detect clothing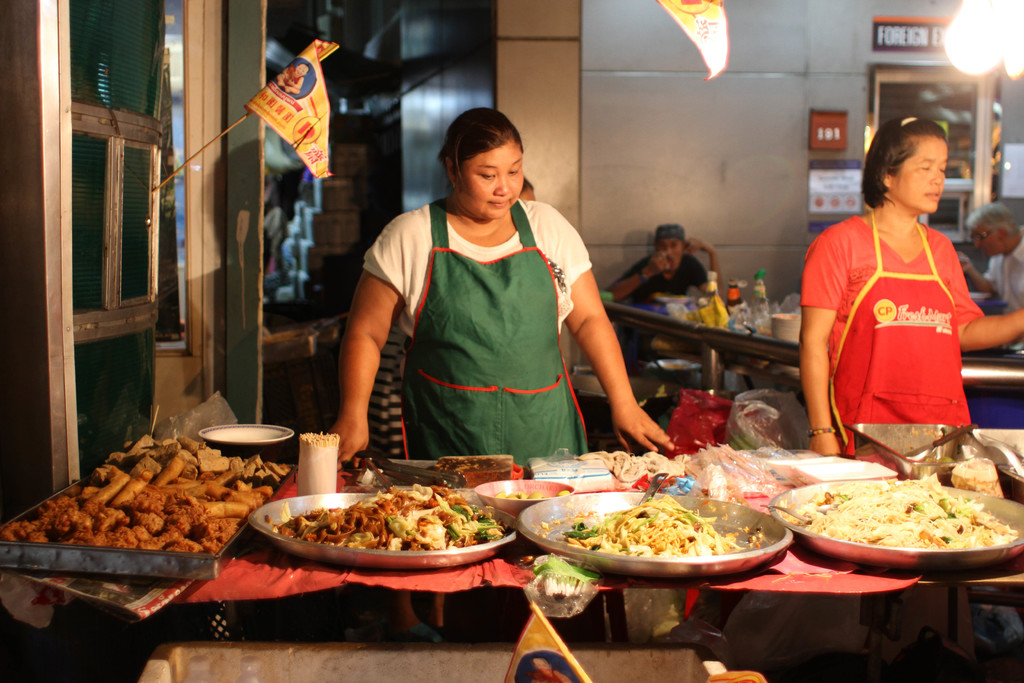
x1=982, y1=227, x2=1023, y2=310
